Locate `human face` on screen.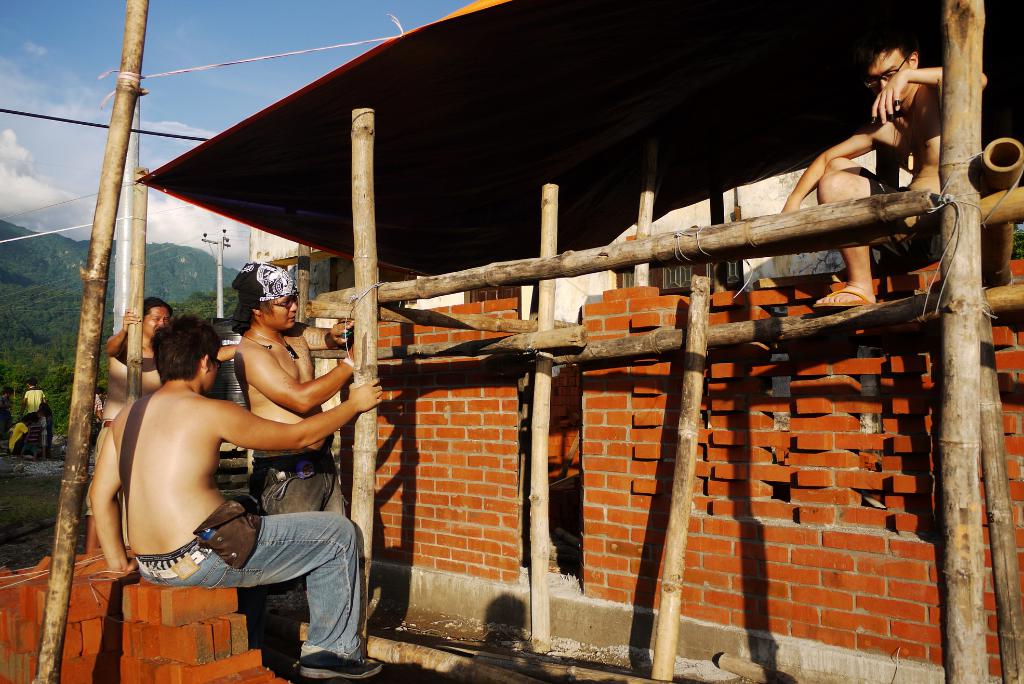
On screen at select_region(198, 352, 214, 393).
